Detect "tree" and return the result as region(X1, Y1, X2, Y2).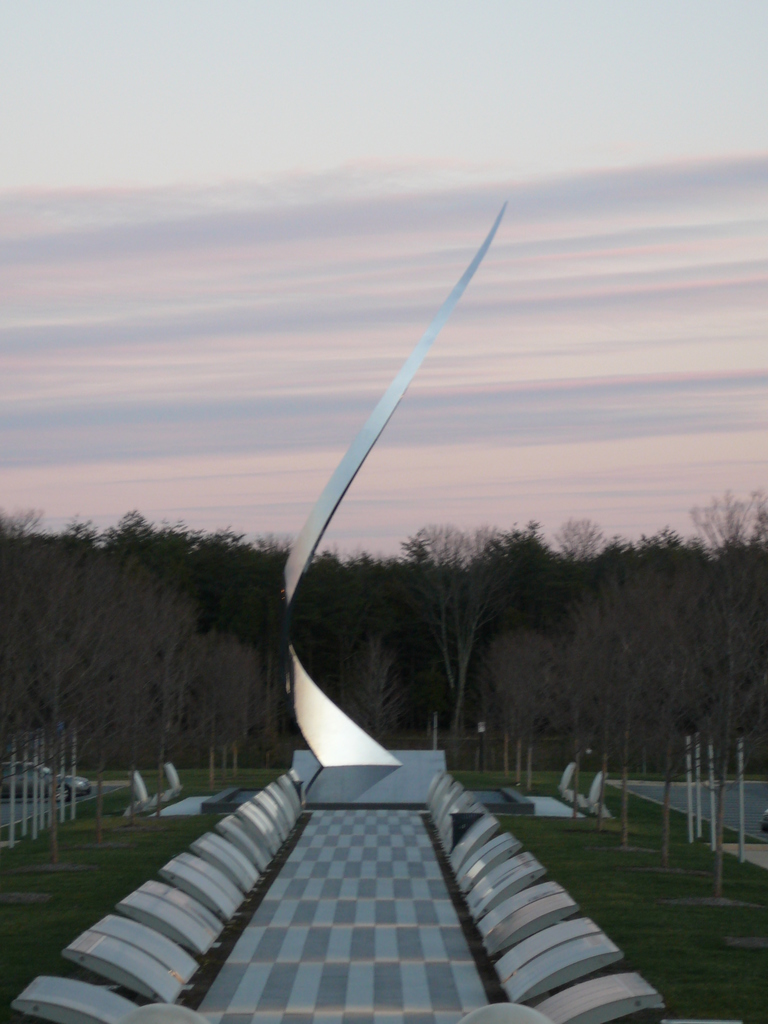
region(115, 579, 200, 825).
